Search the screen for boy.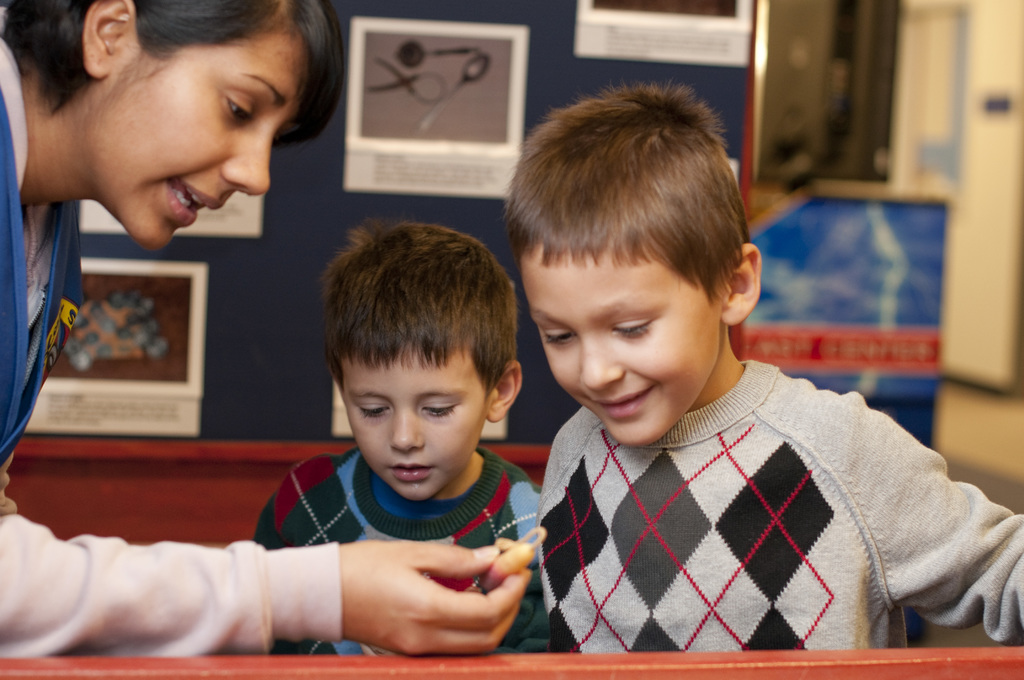
Found at box=[449, 120, 944, 665].
